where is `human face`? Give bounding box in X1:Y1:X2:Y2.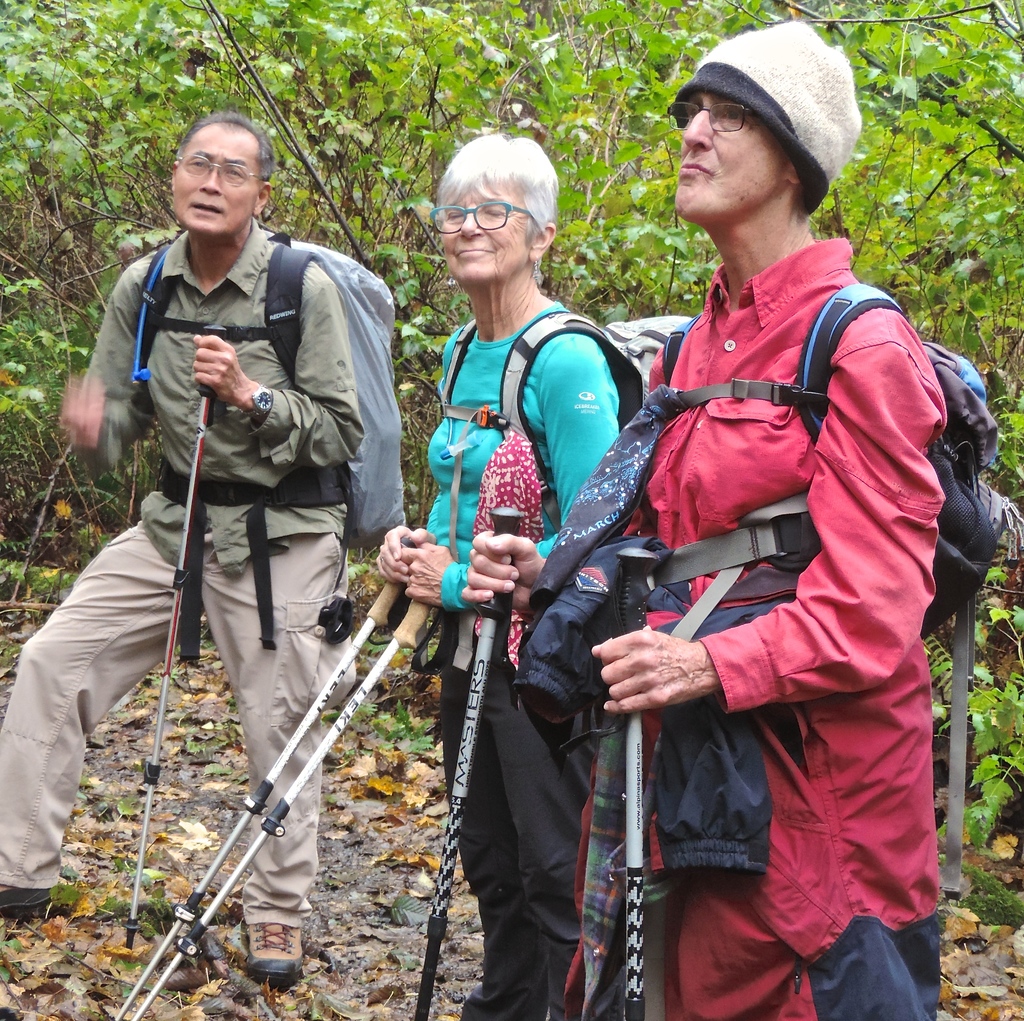
172:123:259:235.
